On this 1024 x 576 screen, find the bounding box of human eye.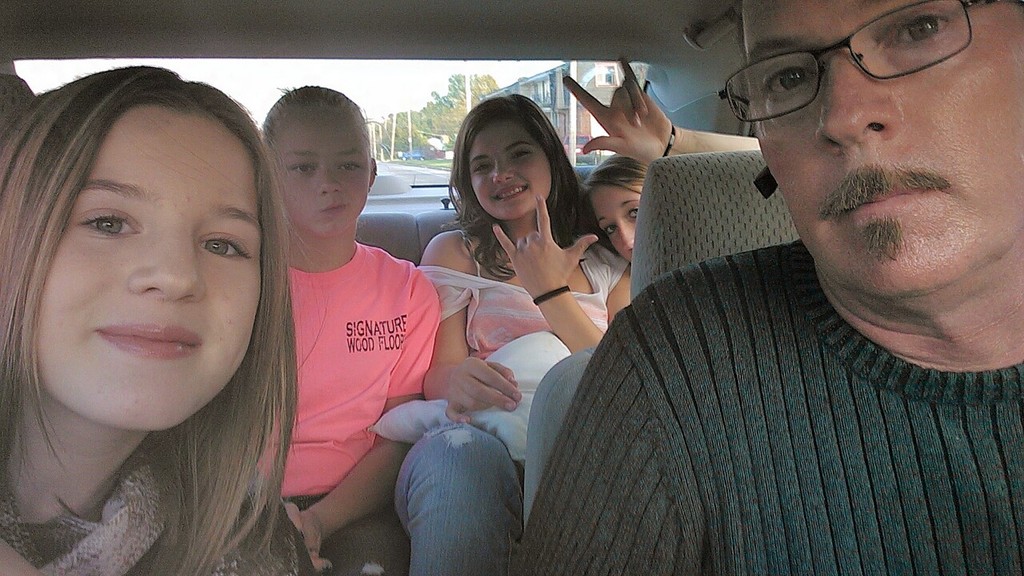
Bounding box: region(334, 162, 363, 173).
